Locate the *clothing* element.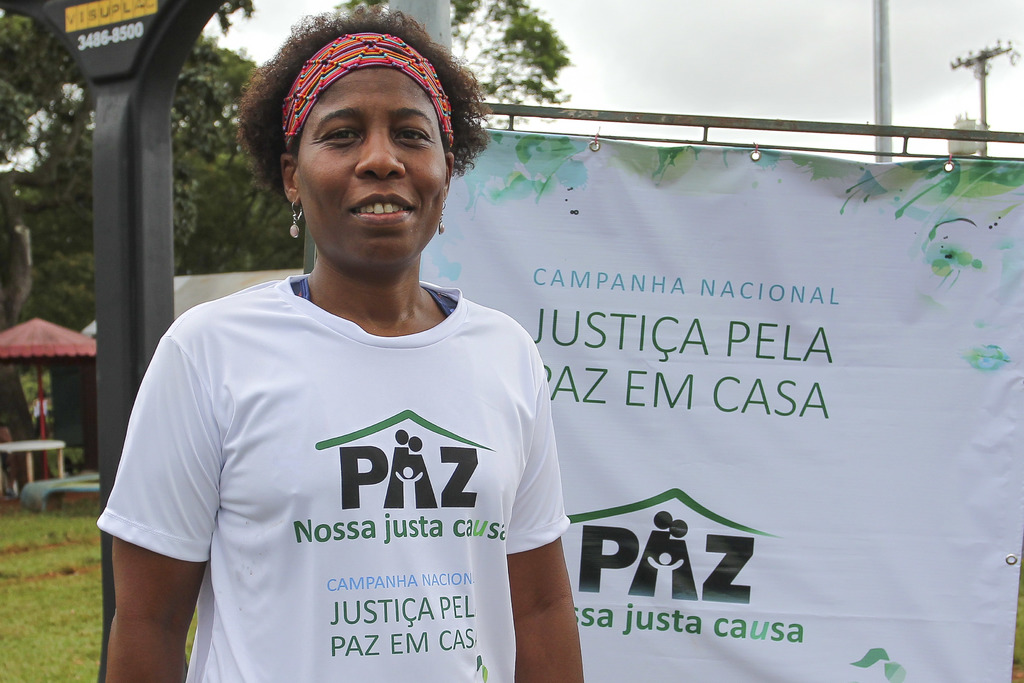
Element bbox: 115/255/584/661.
